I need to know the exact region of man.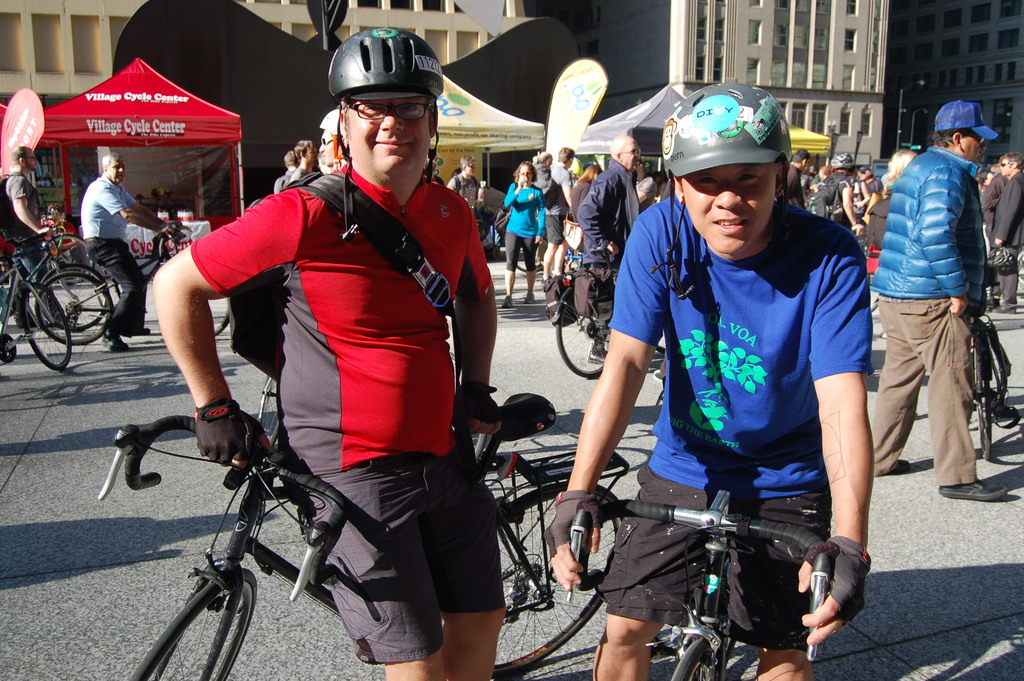
Region: (left=783, top=150, right=808, bottom=211).
